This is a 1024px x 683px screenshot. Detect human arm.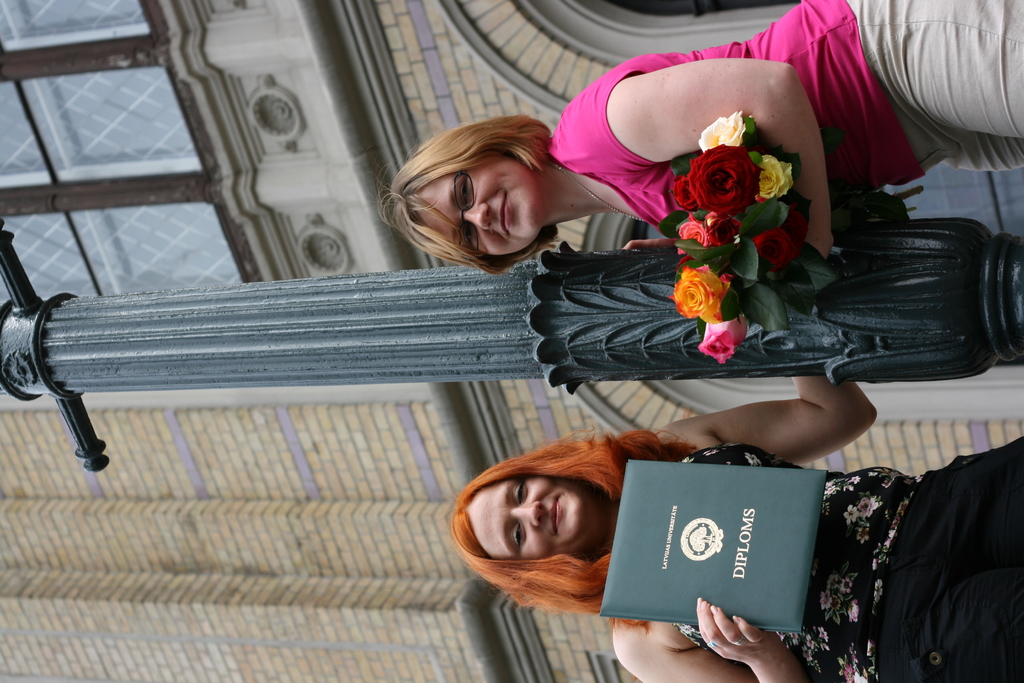
[x1=604, y1=56, x2=824, y2=258].
